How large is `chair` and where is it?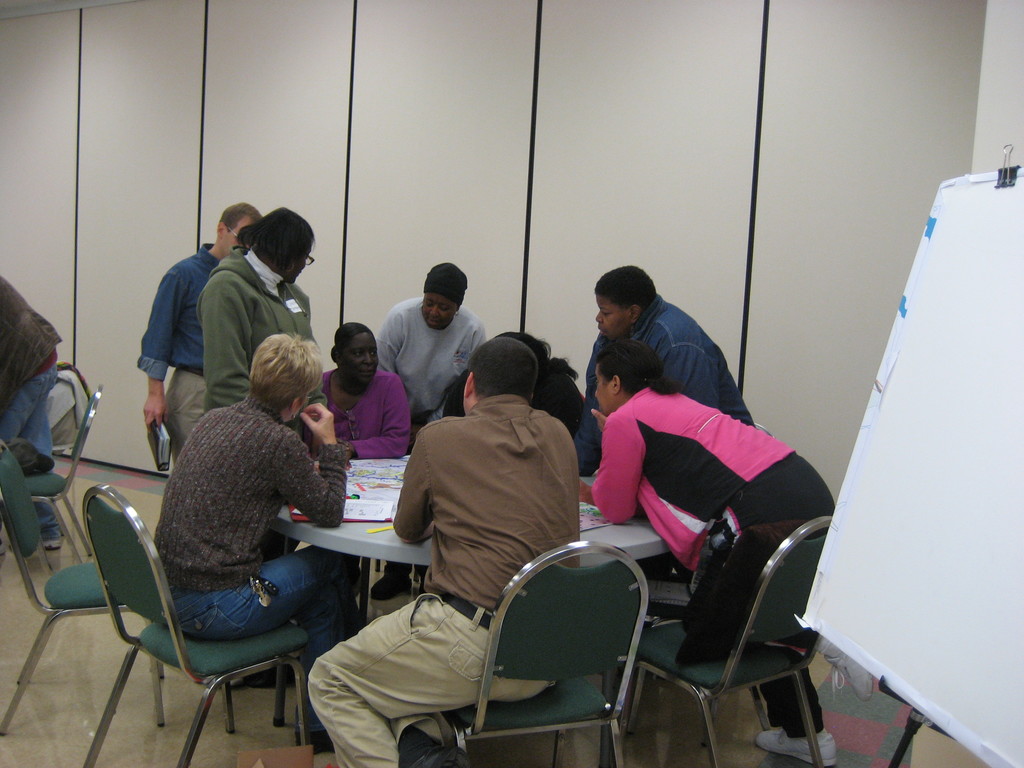
Bounding box: <box>21,385,104,568</box>.
